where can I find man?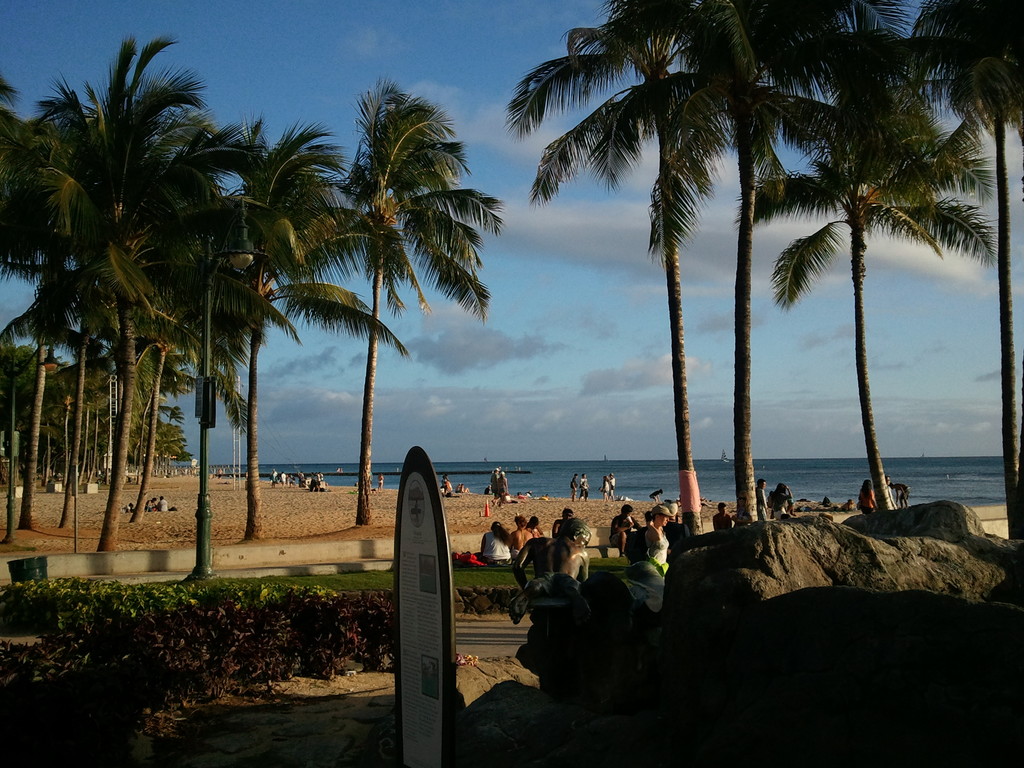
You can find it at [x1=509, y1=516, x2=587, y2=691].
